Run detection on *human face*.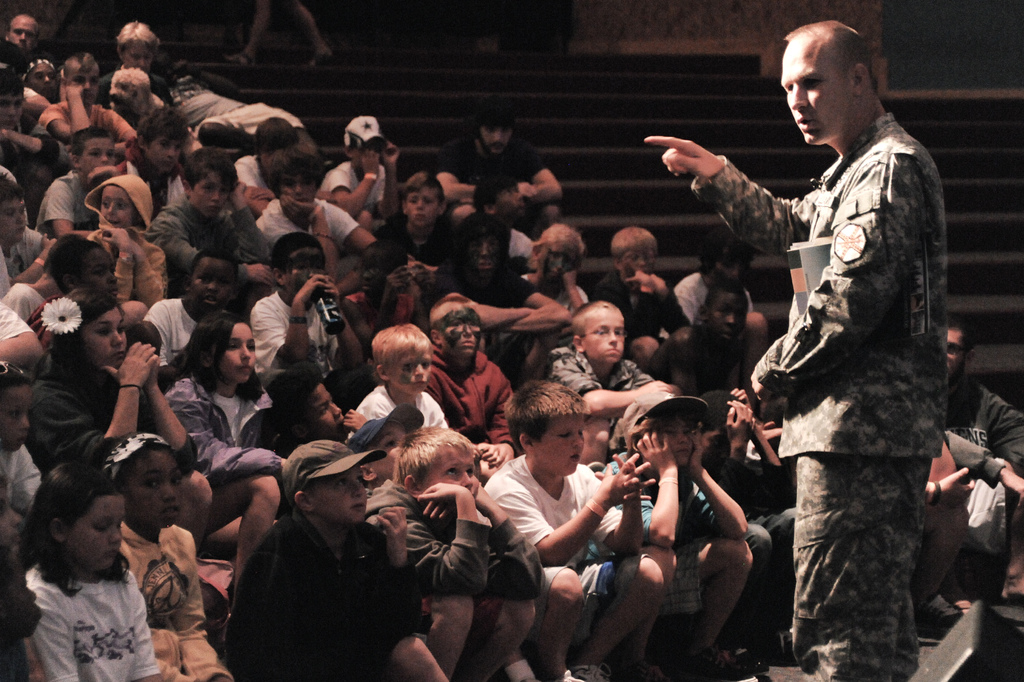
Result: left=28, top=64, right=58, bottom=97.
